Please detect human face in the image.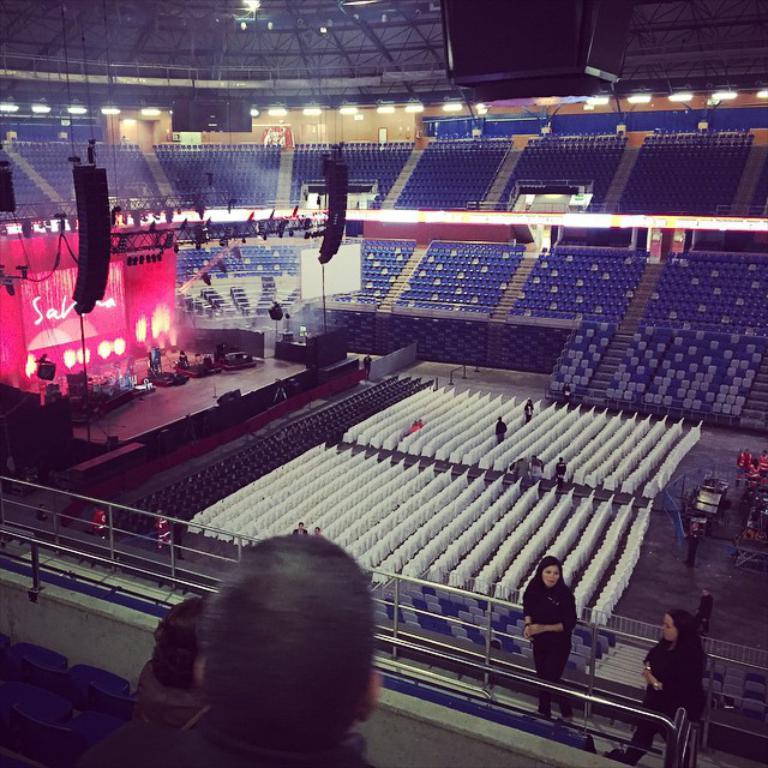
660:618:677:641.
